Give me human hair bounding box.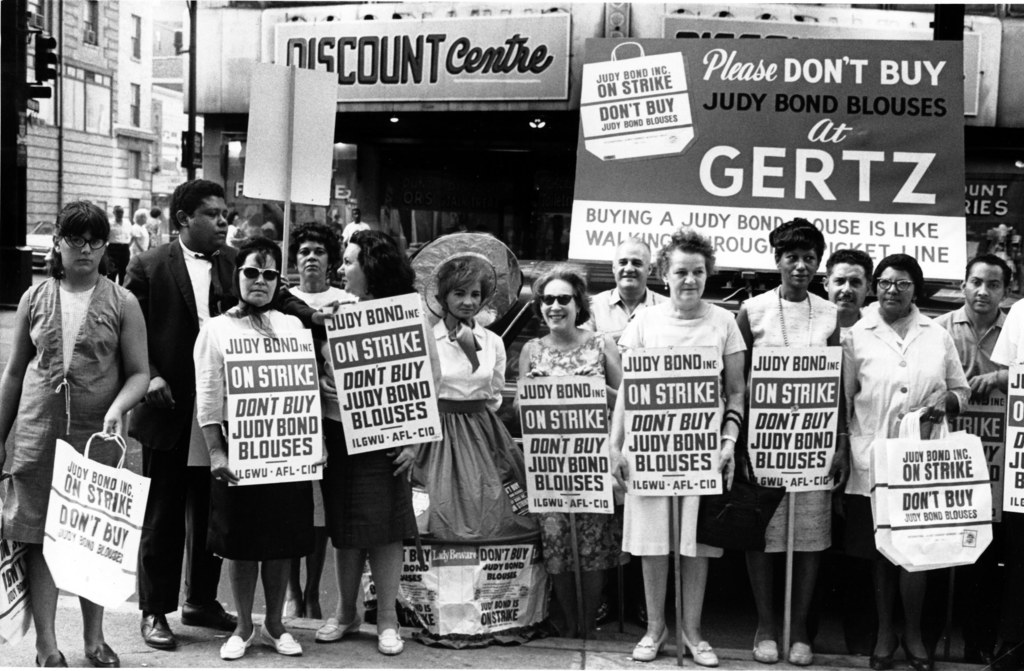
BBox(173, 181, 226, 234).
